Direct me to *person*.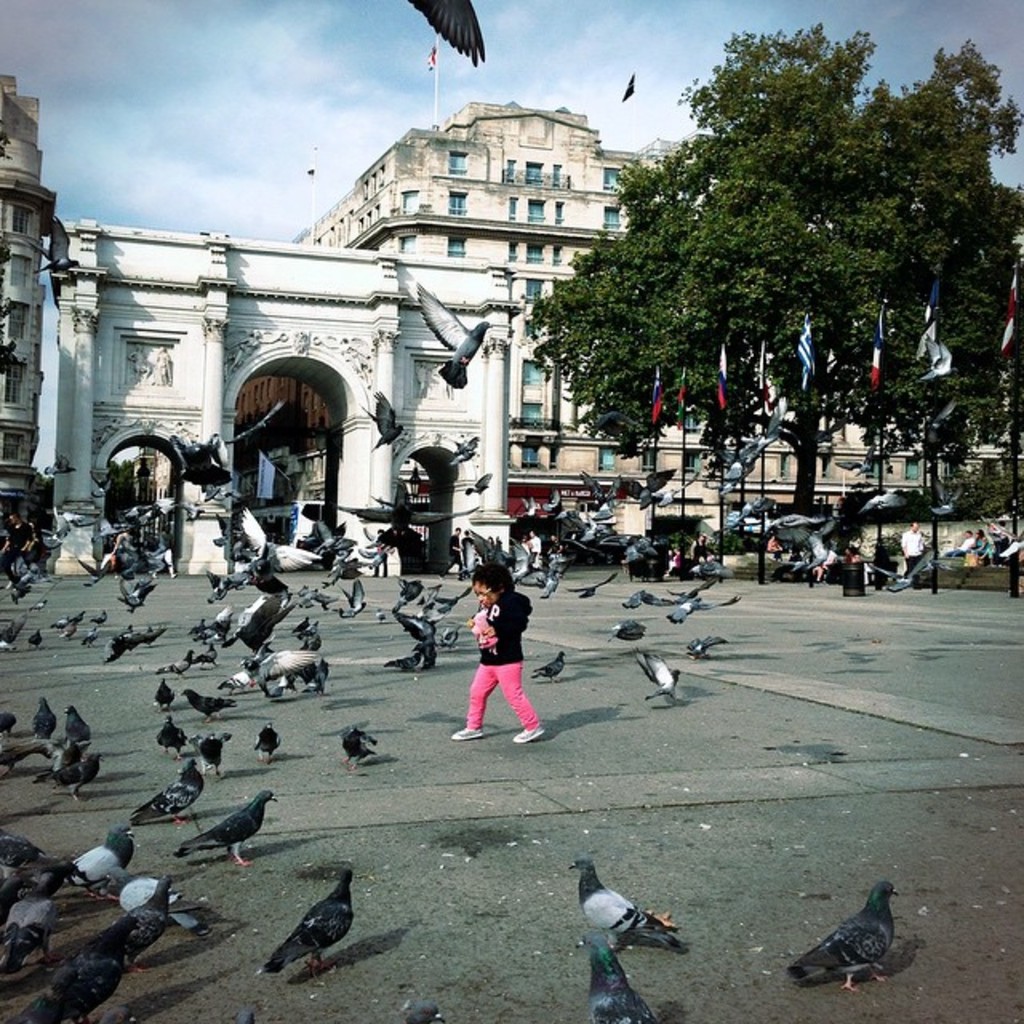
Direction: (0, 514, 30, 590).
